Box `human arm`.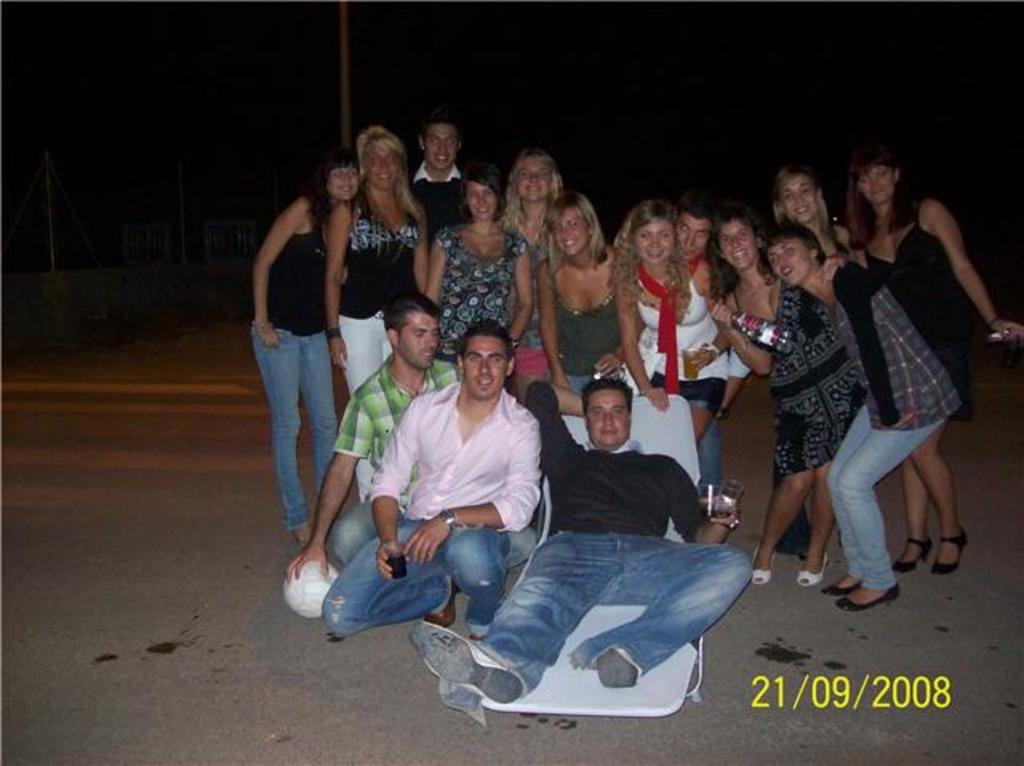
(x1=546, y1=256, x2=578, y2=393).
